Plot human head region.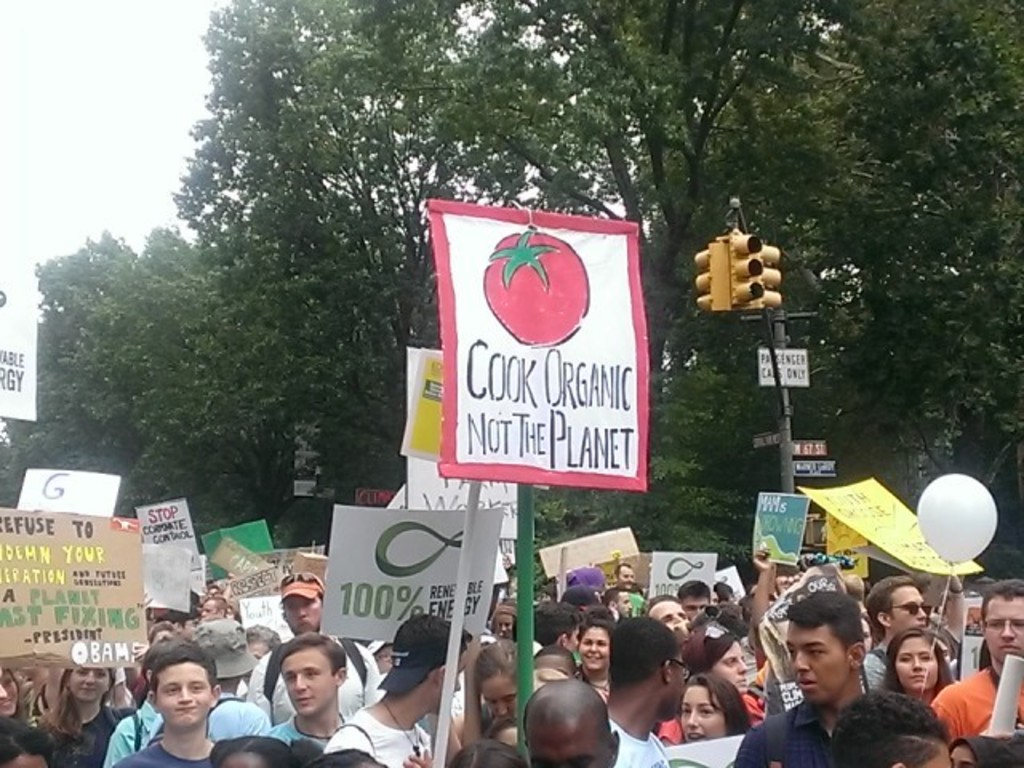
Plotted at <region>882, 626, 944, 696</region>.
